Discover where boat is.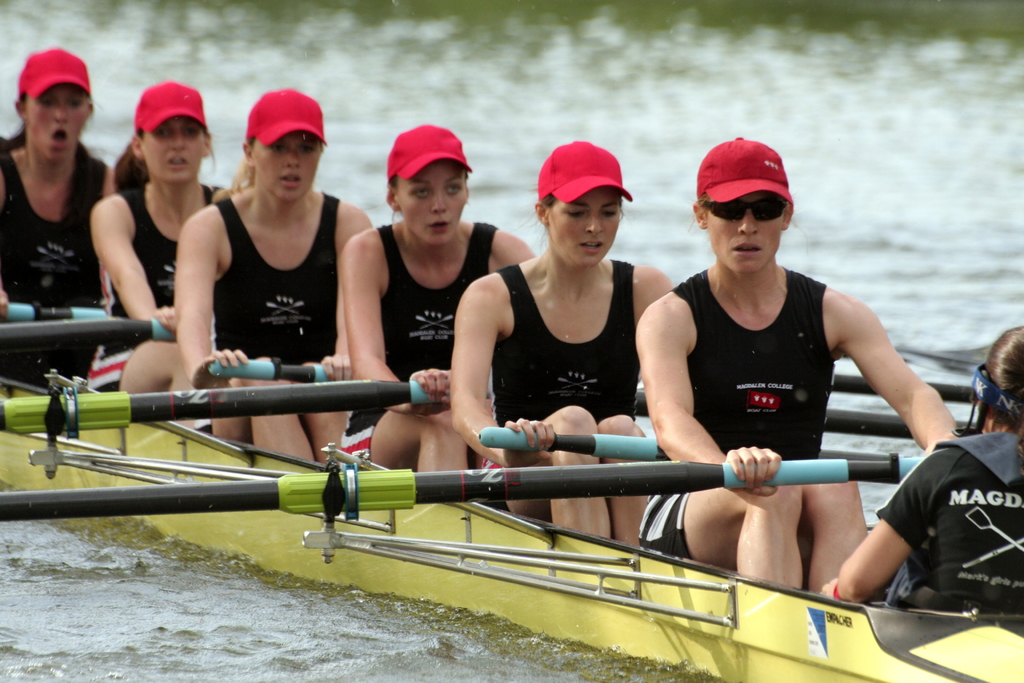
Discovered at x1=0 y1=305 x2=1023 y2=682.
